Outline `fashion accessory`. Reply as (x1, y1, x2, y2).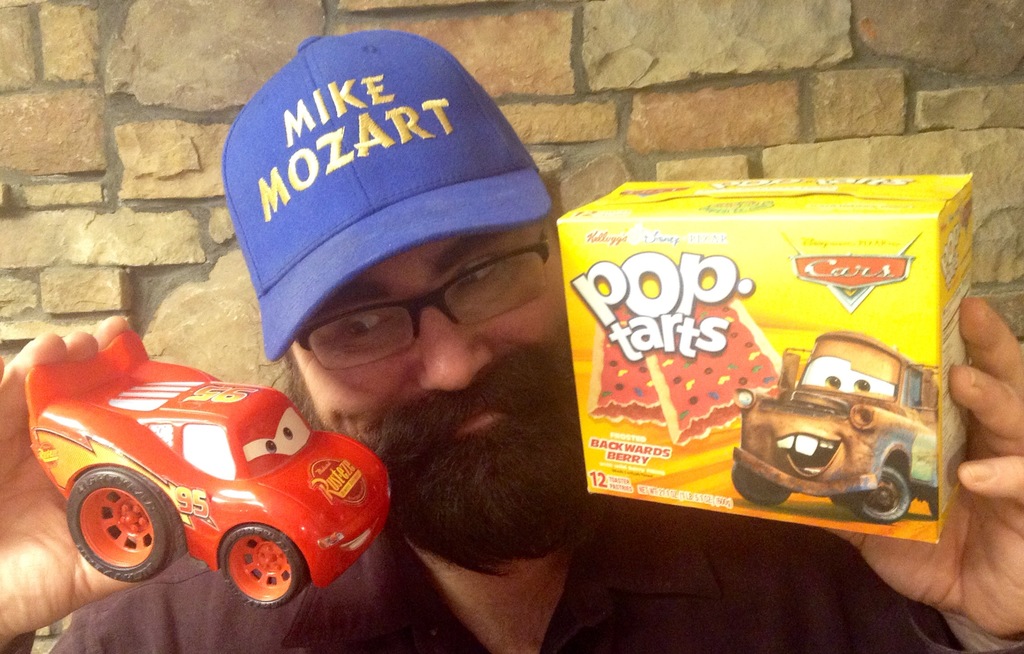
(287, 218, 552, 372).
